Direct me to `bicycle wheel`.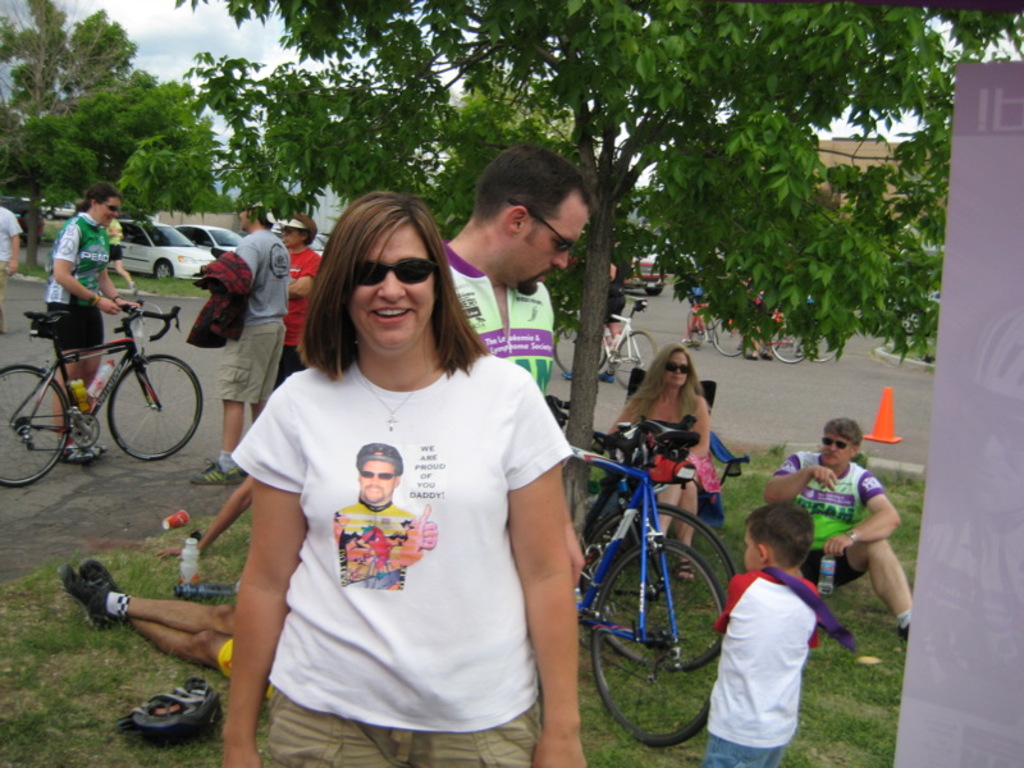
Direction: <box>0,364,73,489</box>.
